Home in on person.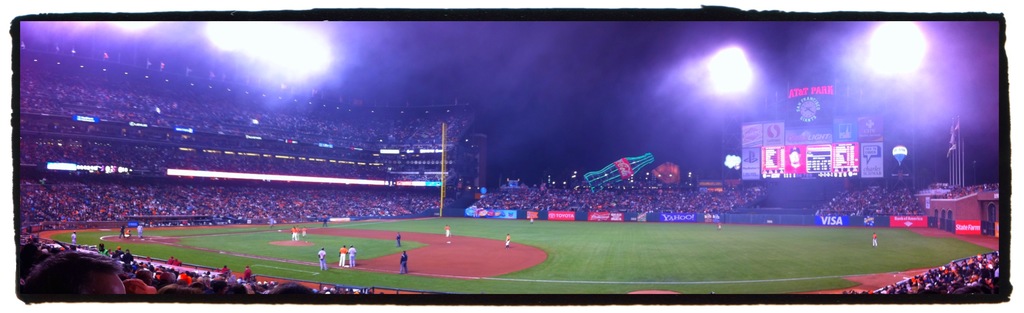
Homed in at x1=292 y1=224 x2=303 y2=237.
